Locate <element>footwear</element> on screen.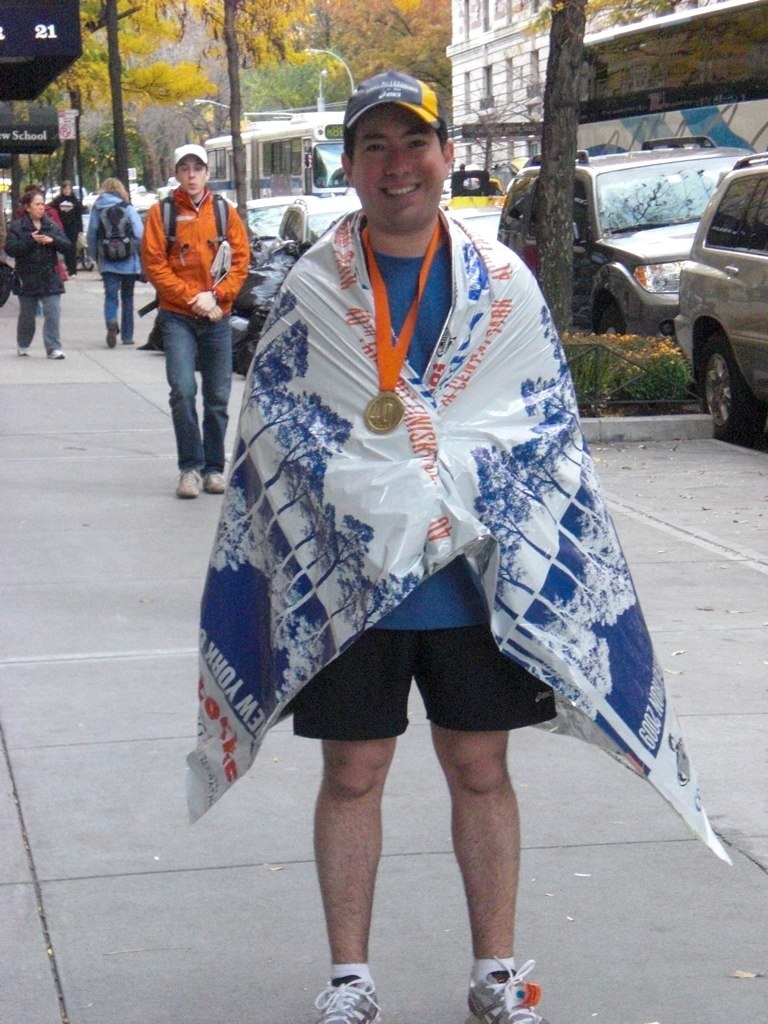
On screen at l=46, t=345, r=66, b=362.
